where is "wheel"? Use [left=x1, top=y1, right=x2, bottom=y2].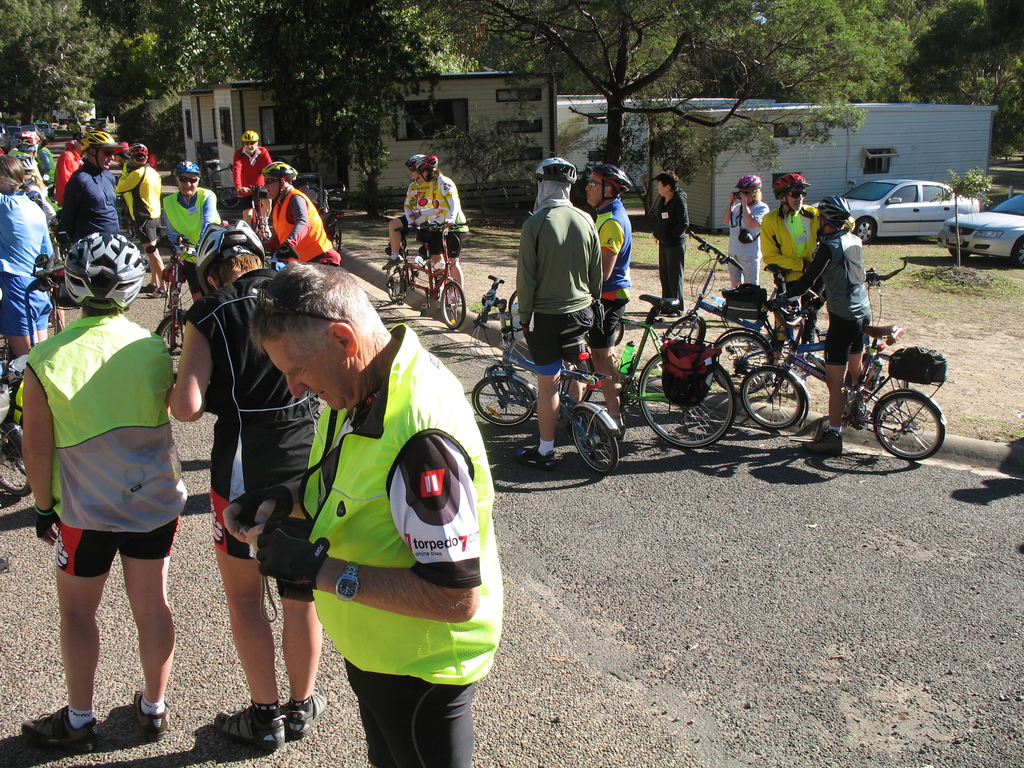
[left=865, top=353, right=906, bottom=417].
